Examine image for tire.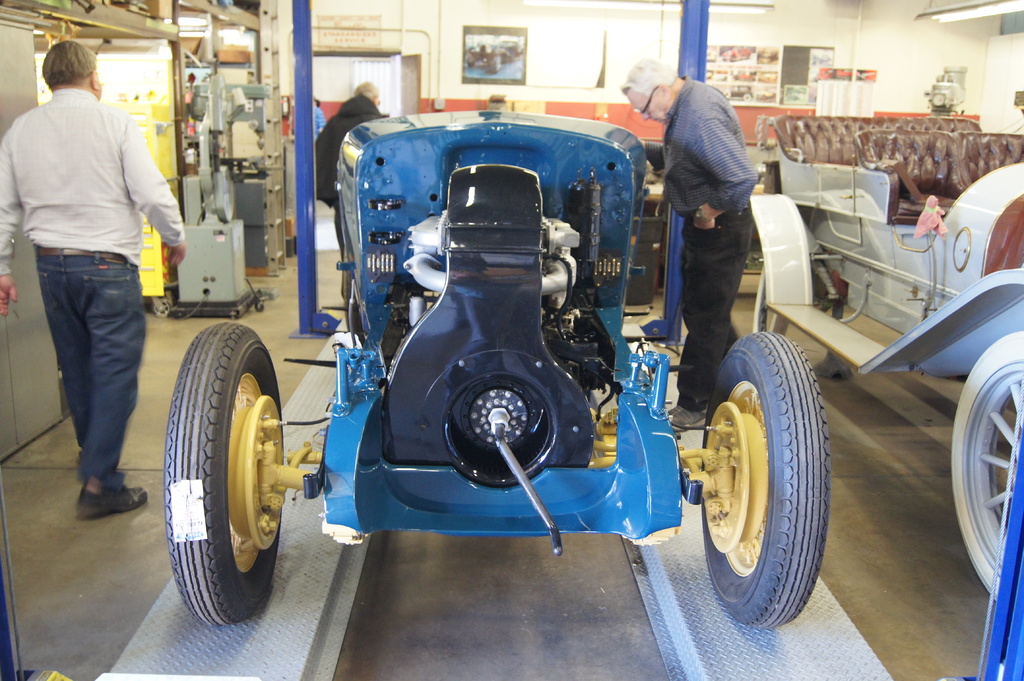
Examination result: (x1=150, y1=297, x2=174, y2=322).
